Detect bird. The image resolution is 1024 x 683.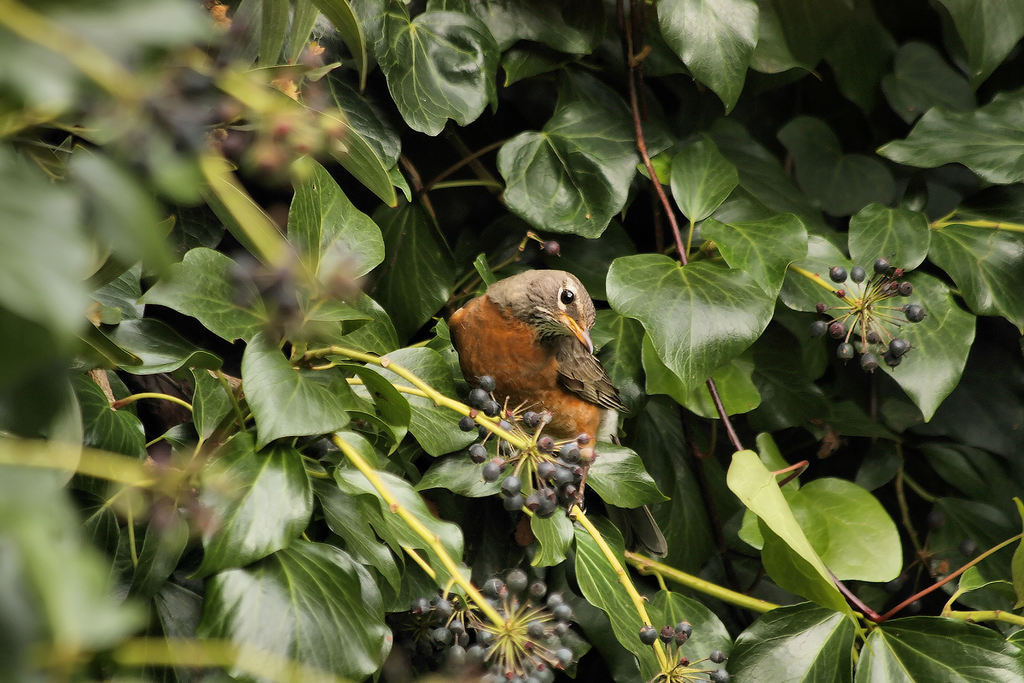
[left=431, top=272, right=647, bottom=491].
